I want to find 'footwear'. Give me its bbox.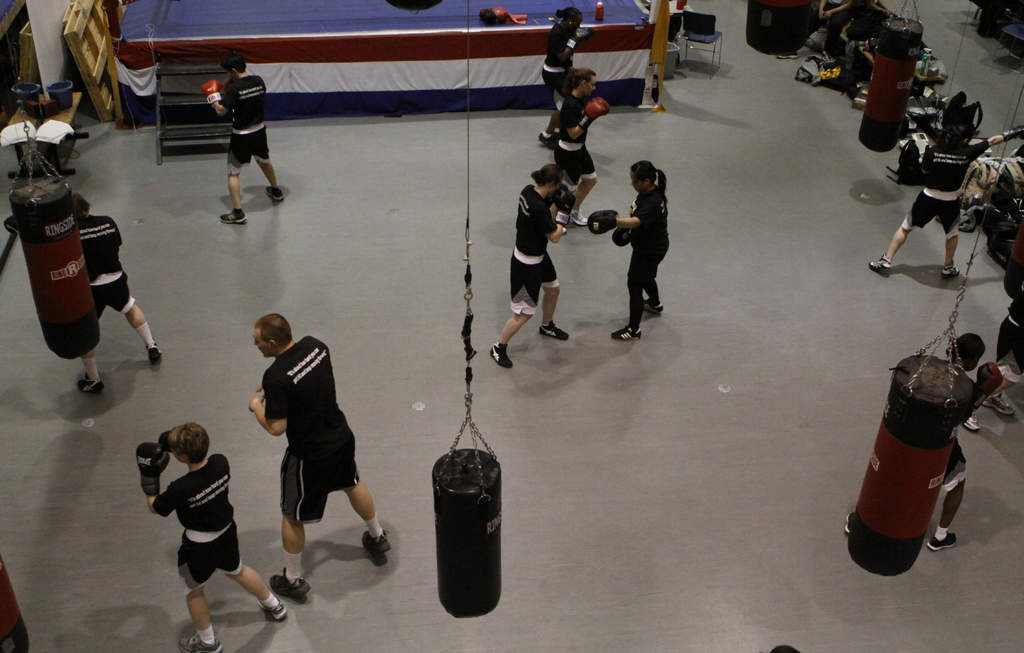
(610,325,640,340).
